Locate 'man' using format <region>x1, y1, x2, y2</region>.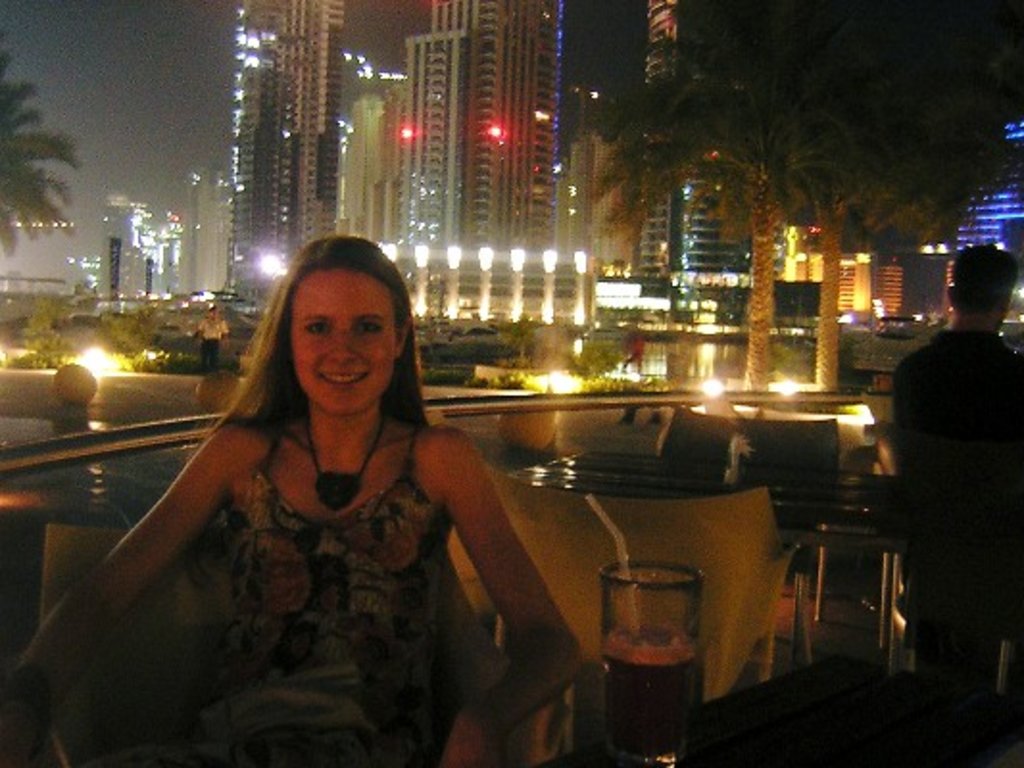
<region>198, 307, 231, 369</region>.
